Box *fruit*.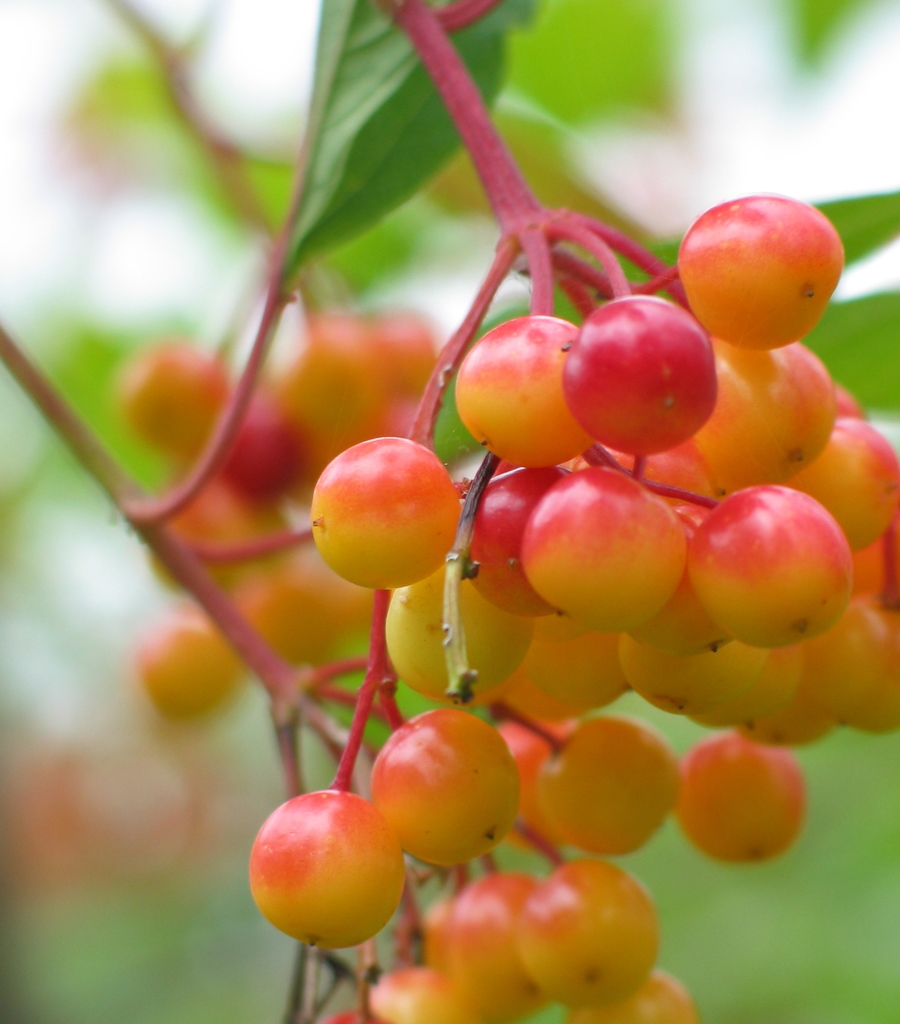
{"x1": 358, "y1": 959, "x2": 460, "y2": 1023}.
